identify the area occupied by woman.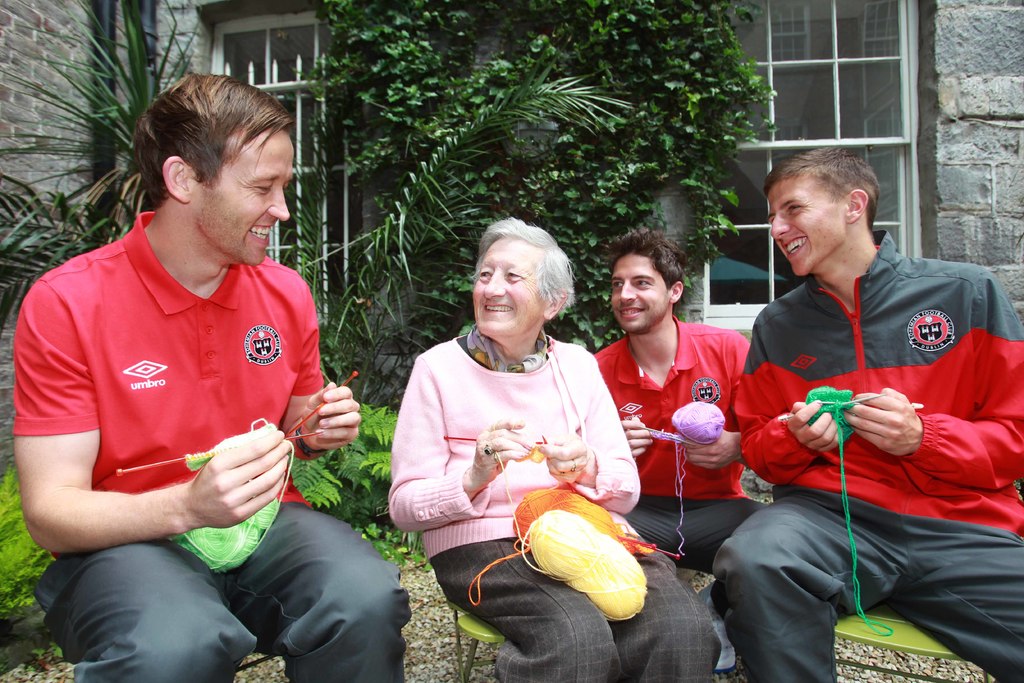
Area: {"left": 388, "top": 218, "right": 721, "bottom": 682}.
